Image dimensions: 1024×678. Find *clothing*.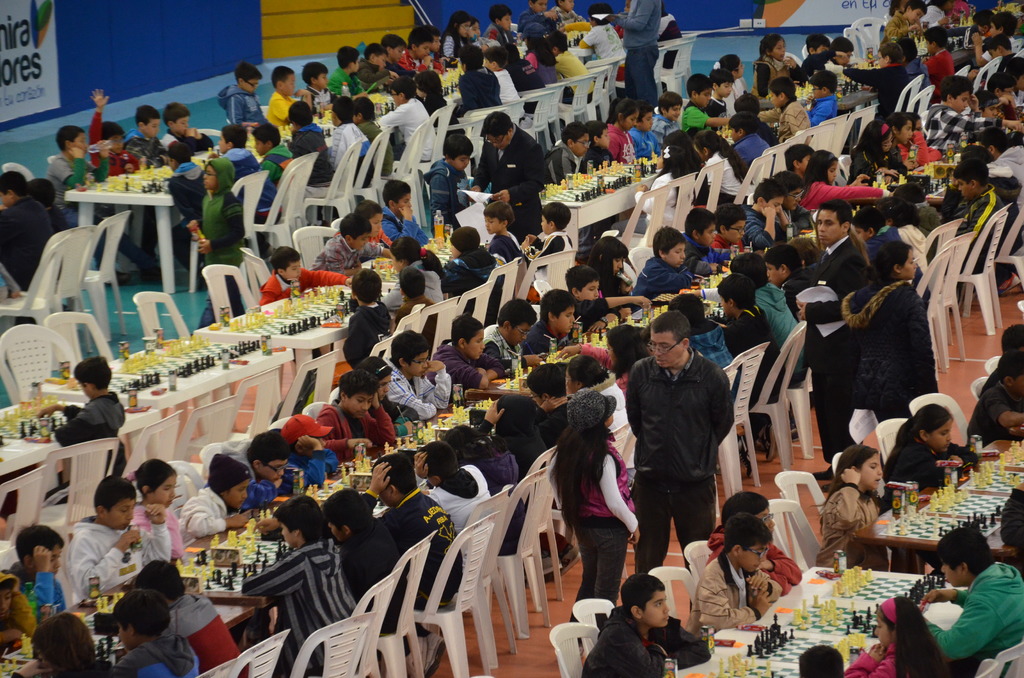
pyautogui.locateOnScreen(699, 529, 803, 592).
